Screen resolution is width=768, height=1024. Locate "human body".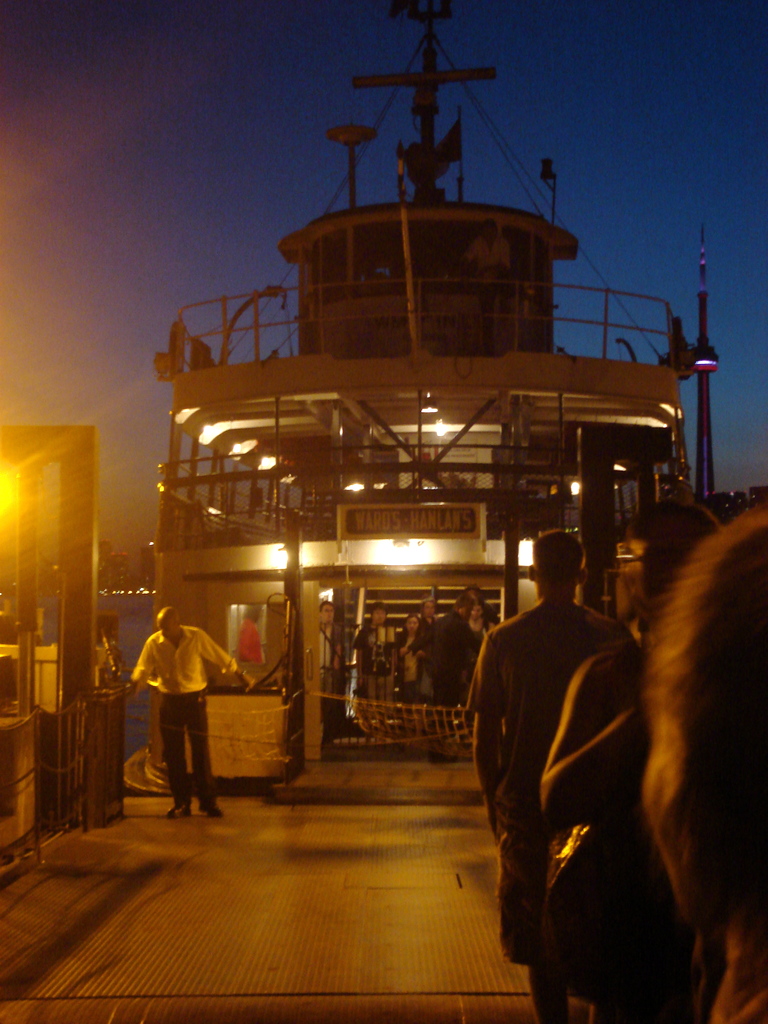
l=471, t=536, r=639, b=1023.
